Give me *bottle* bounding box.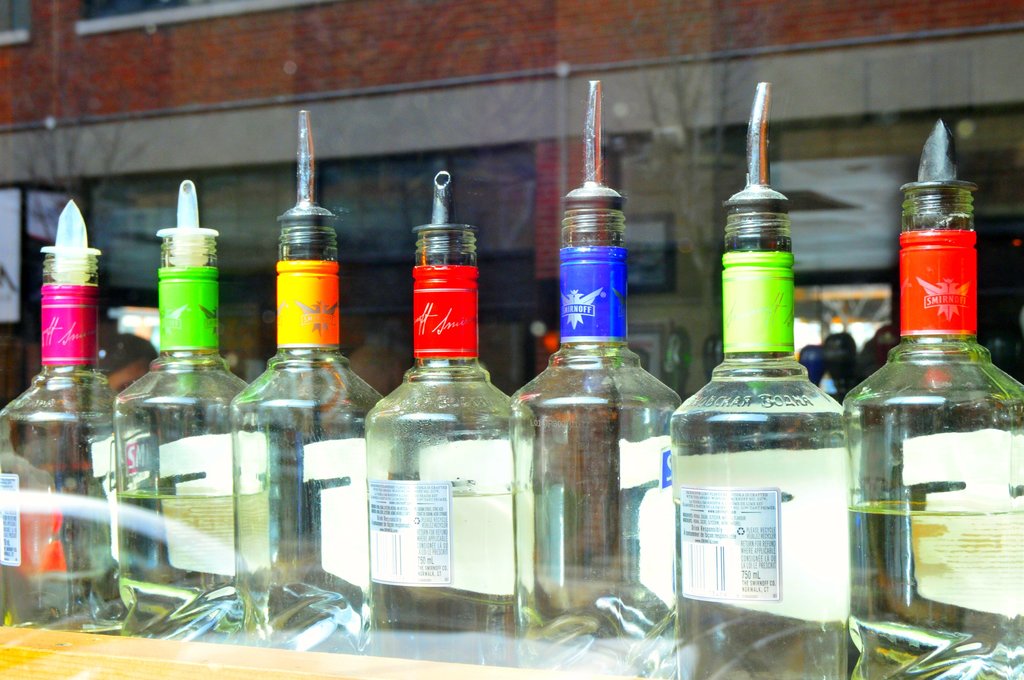
detection(0, 200, 118, 633).
